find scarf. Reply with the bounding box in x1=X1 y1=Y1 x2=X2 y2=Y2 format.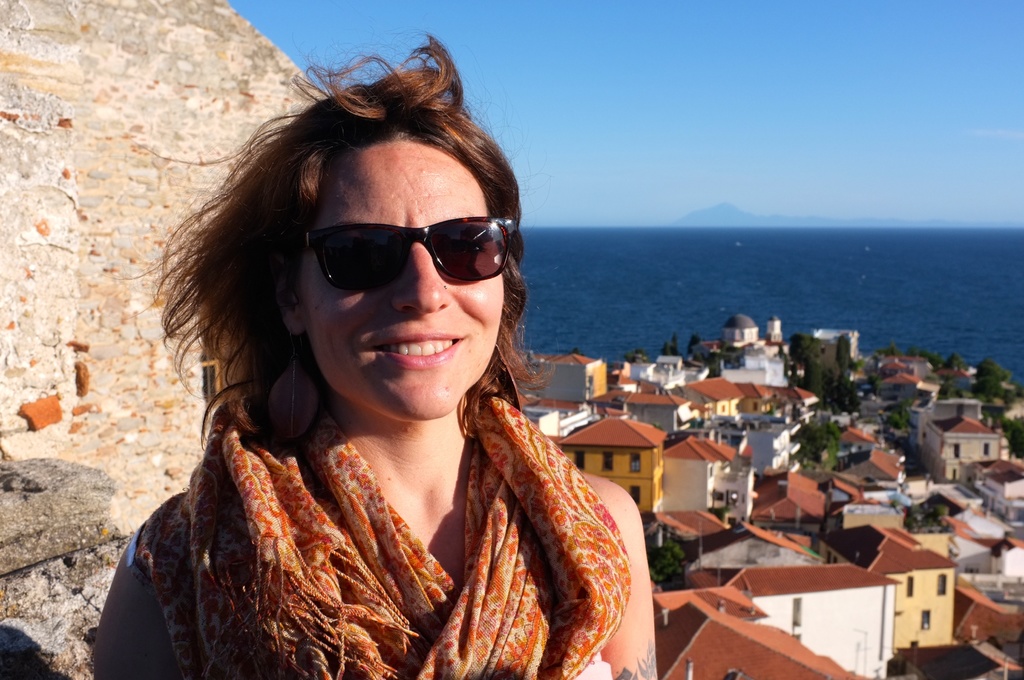
x1=145 y1=394 x2=637 y2=679.
